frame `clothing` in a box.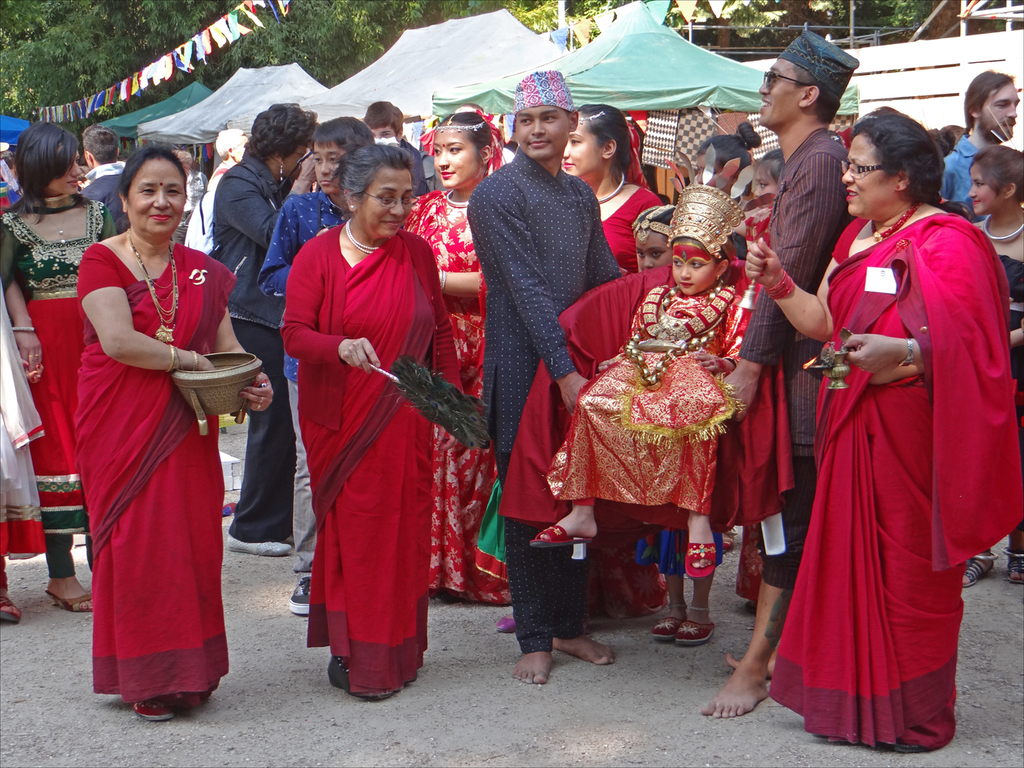
(0,272,53,564).
